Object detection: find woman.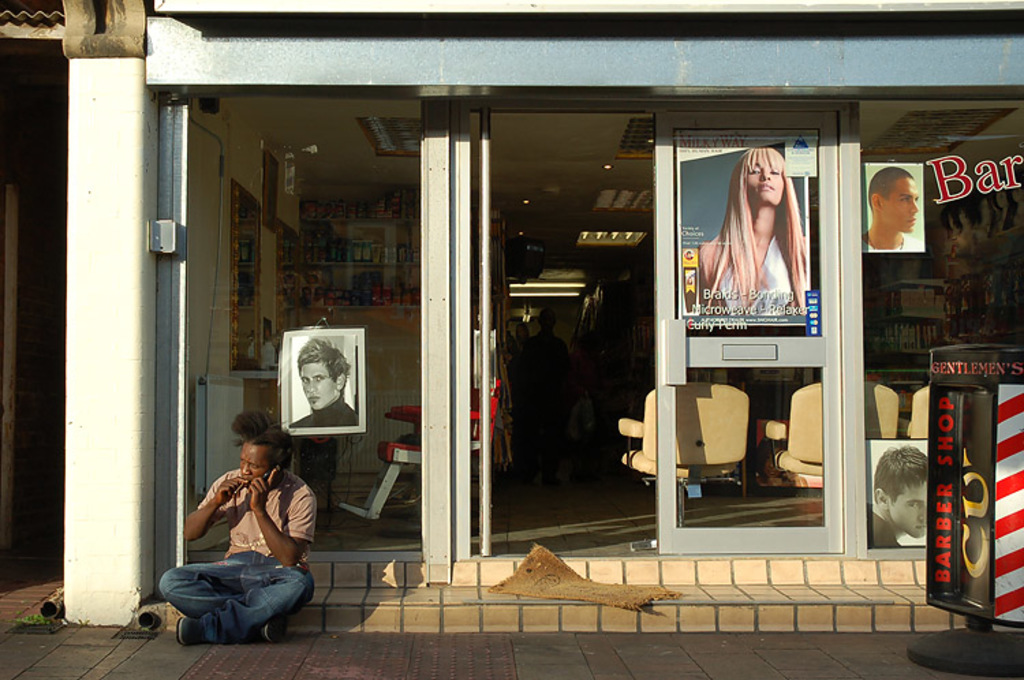
(714,143,825,352).
